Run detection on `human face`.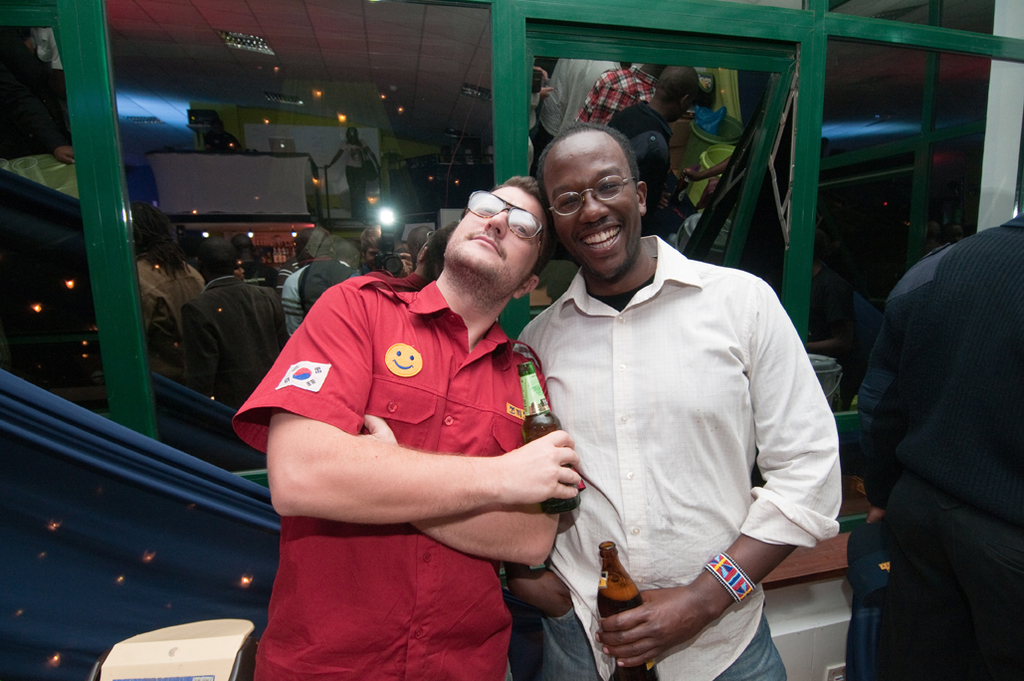
Result: rect(442, 183, 548, 292).
